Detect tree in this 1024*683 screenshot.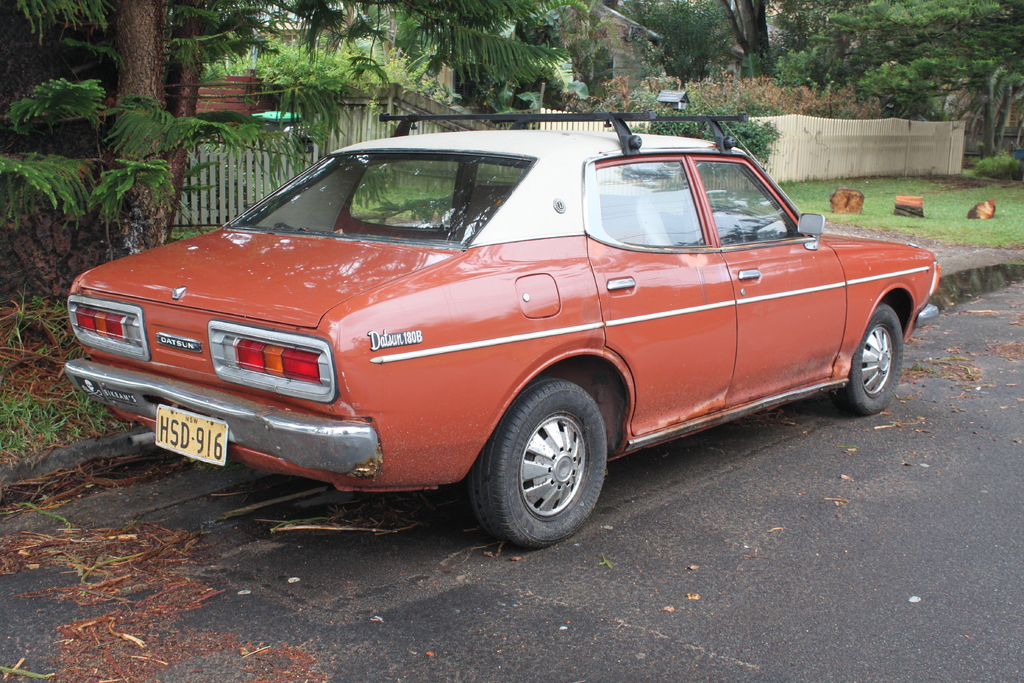
Detection: {"left": 717, "top": 0, "right": 774, "bottom": 74}.
